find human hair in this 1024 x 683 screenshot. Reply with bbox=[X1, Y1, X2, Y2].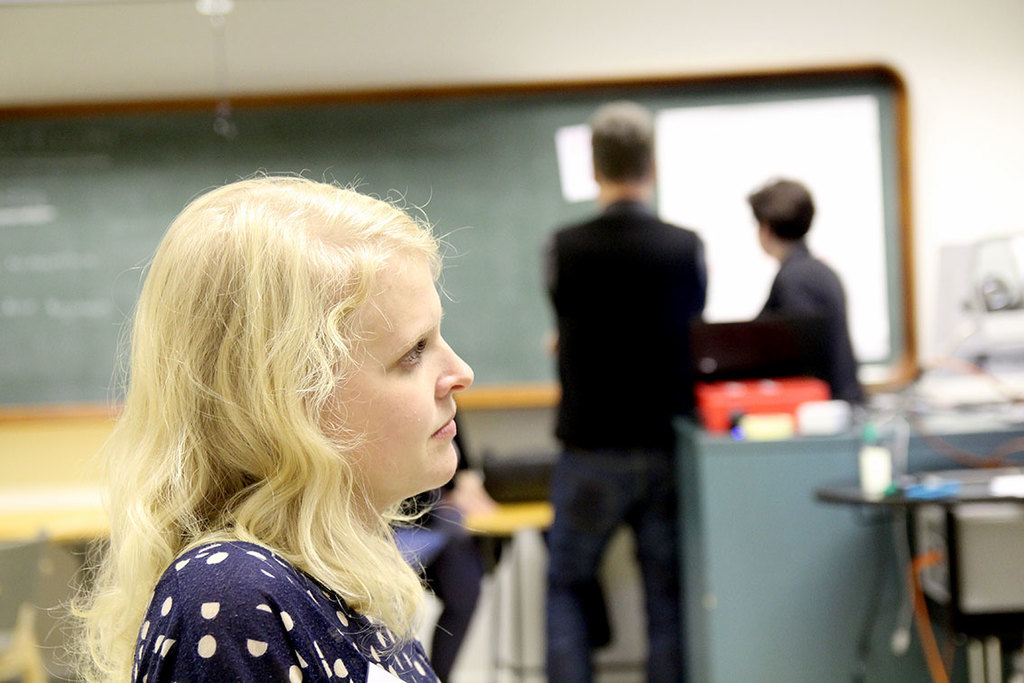
bbox=[742, 173, 816, 251].
